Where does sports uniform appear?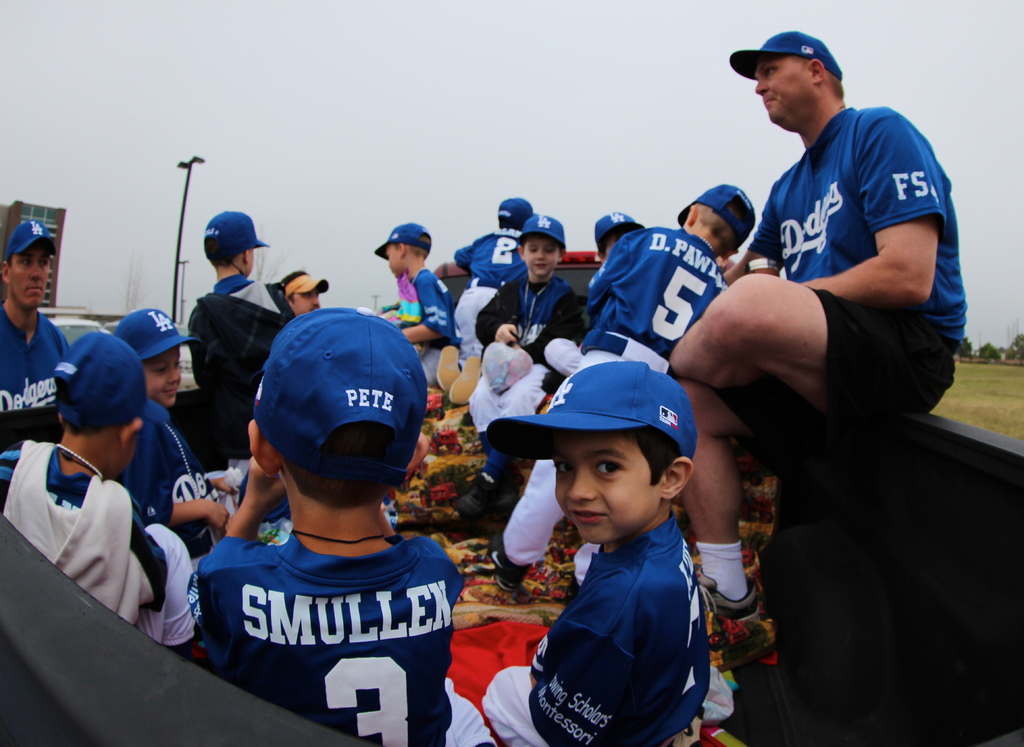
Appears at x1=455 y1=250 x2=582 y2=446.
